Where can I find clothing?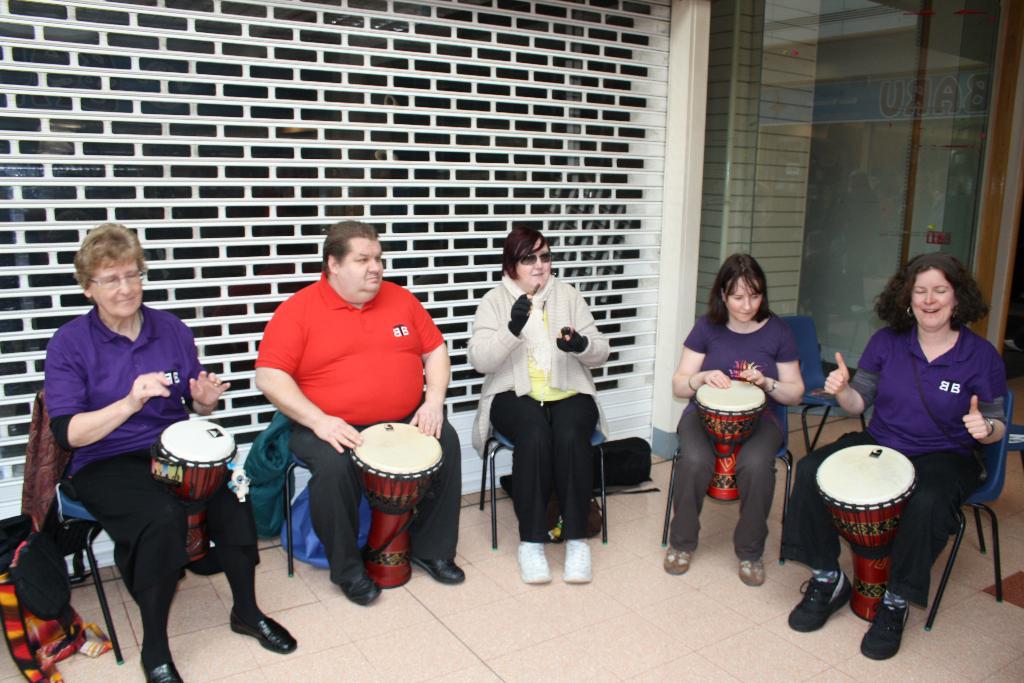
You can find it at BBox(780, 308, 1016, 608).
